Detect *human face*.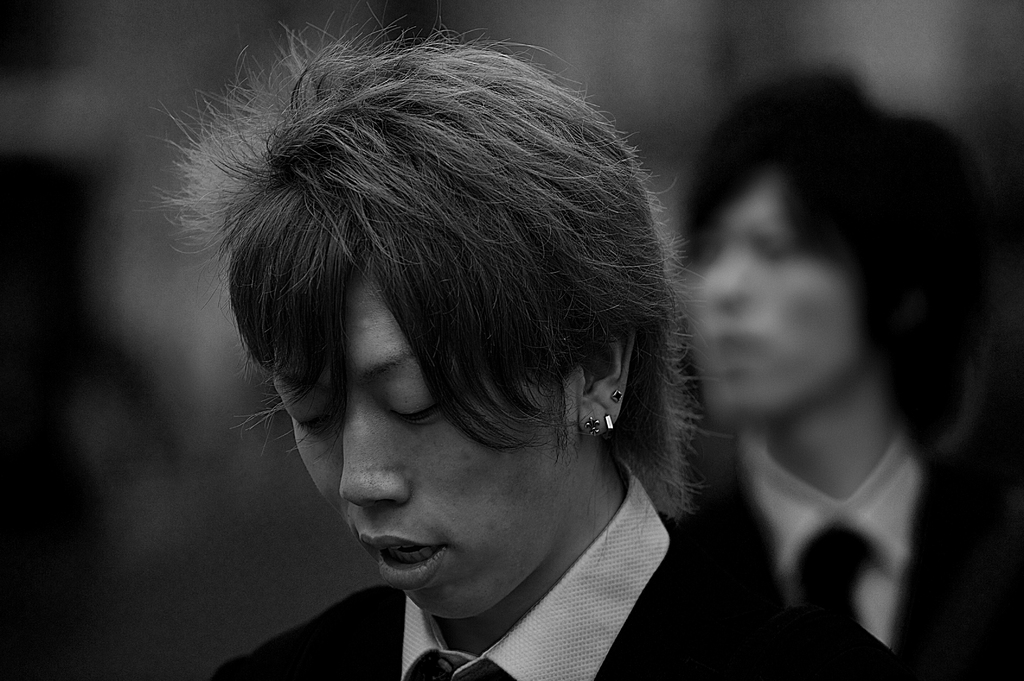
Detected at 272,251,576,621.
